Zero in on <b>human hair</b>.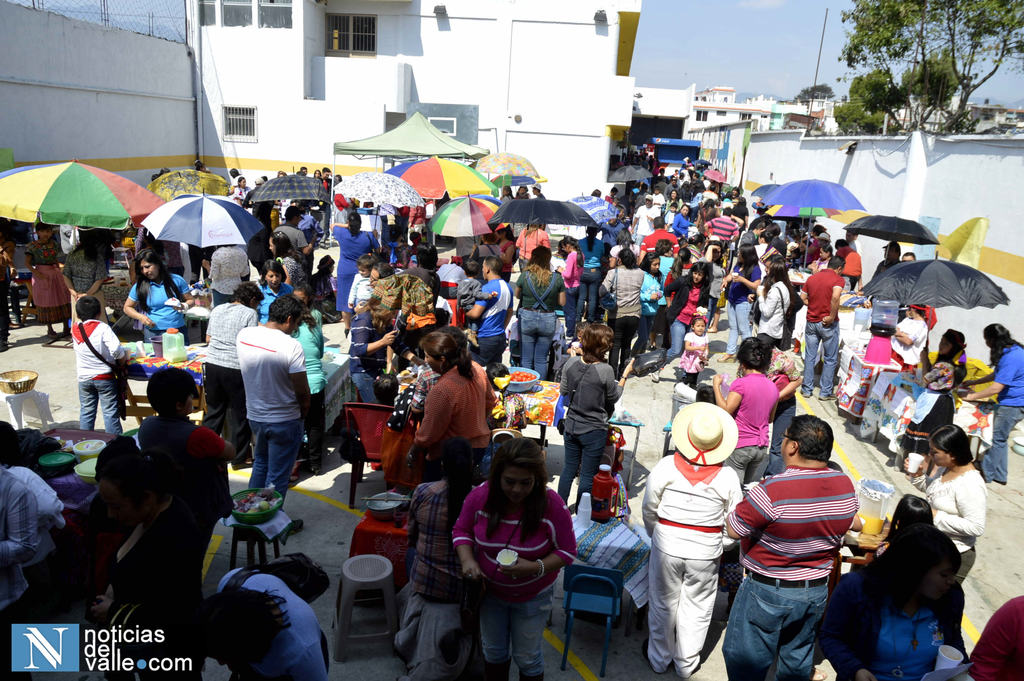
Zeroed in: (x1=97, y1=434, x2=152, y2=513).
